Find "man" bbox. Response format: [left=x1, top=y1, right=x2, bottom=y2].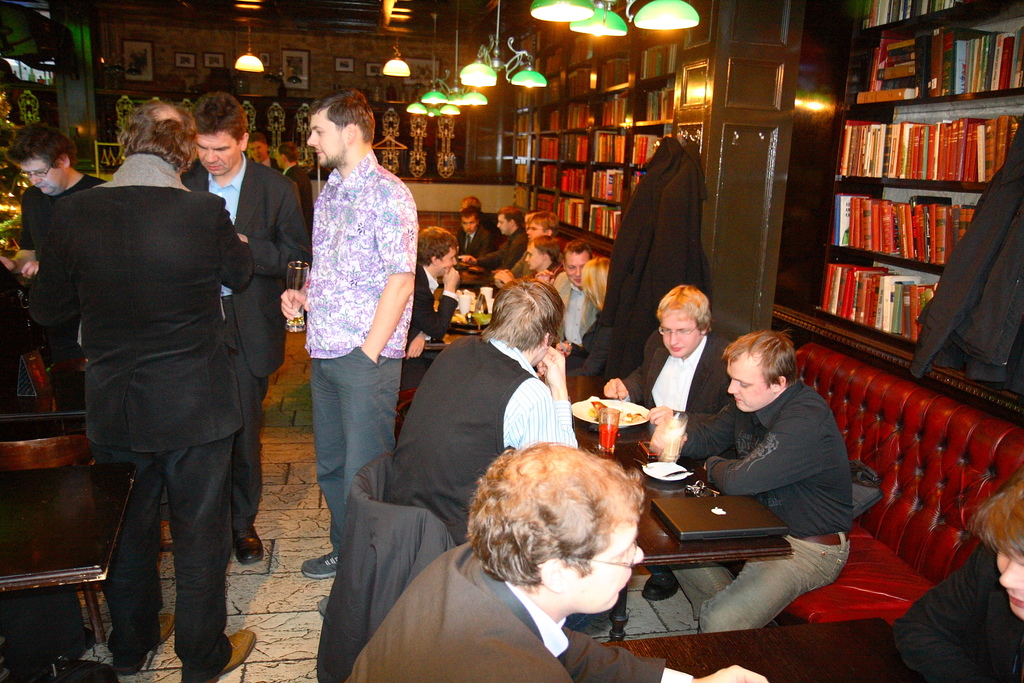
[left=399, top=226, right=465, bottom=382].
